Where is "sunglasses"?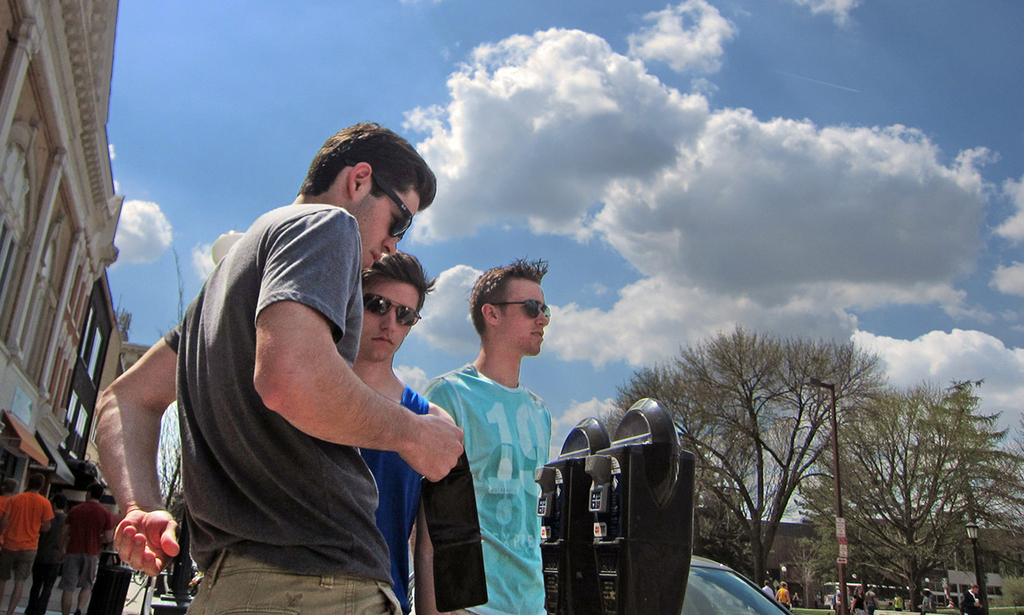
left=346, top=160, right=412, bottom=236.
